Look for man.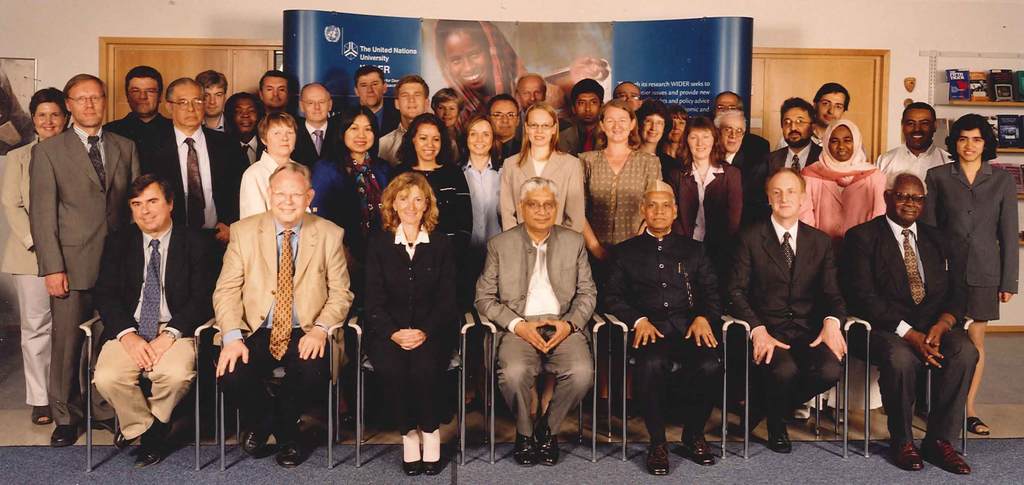
Found: 351, 64, 403, 139.
